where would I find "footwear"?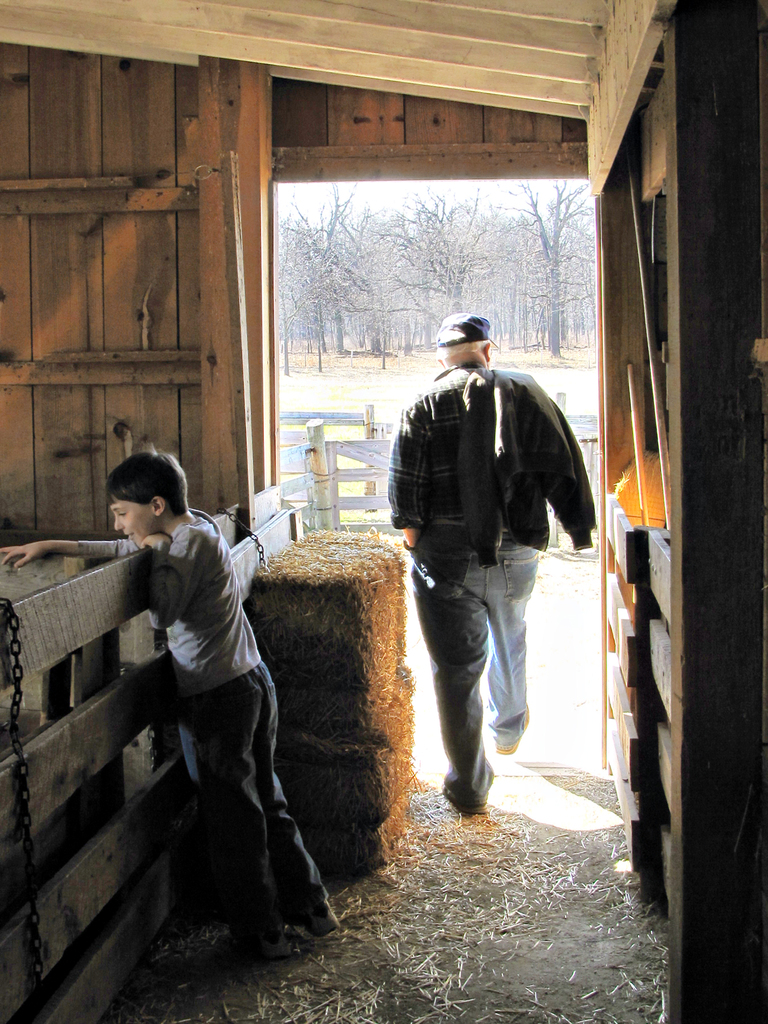
At (266,899,338,939).
